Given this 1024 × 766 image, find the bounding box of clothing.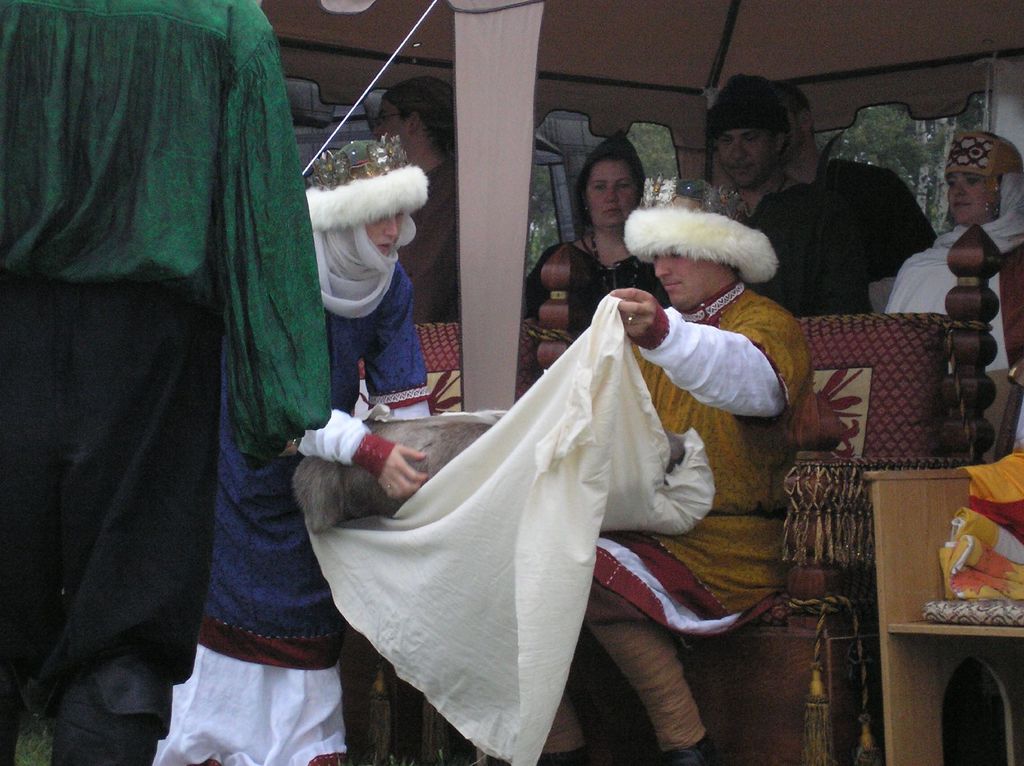
543:278:810:753.
